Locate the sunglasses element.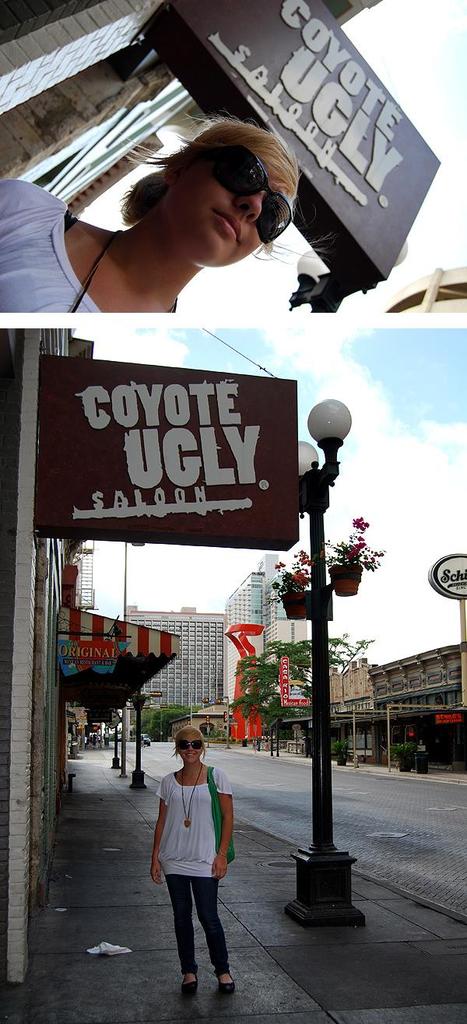
Element bbox: select_region(174, 741, 202, 748).
